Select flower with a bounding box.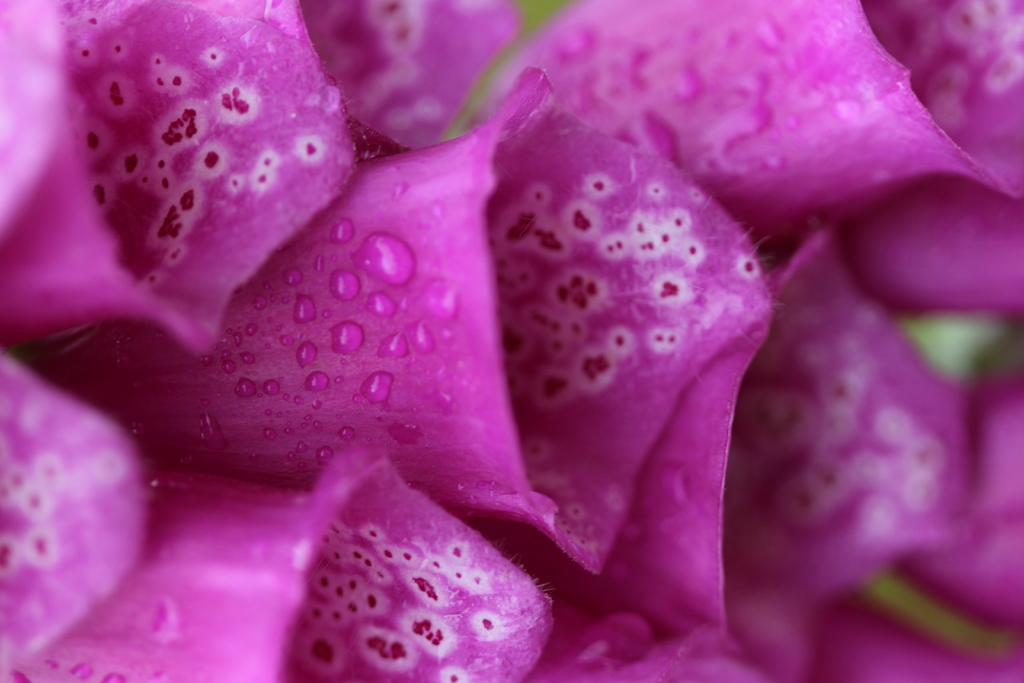
(left=41, top=37, right=880, bottom=670).
